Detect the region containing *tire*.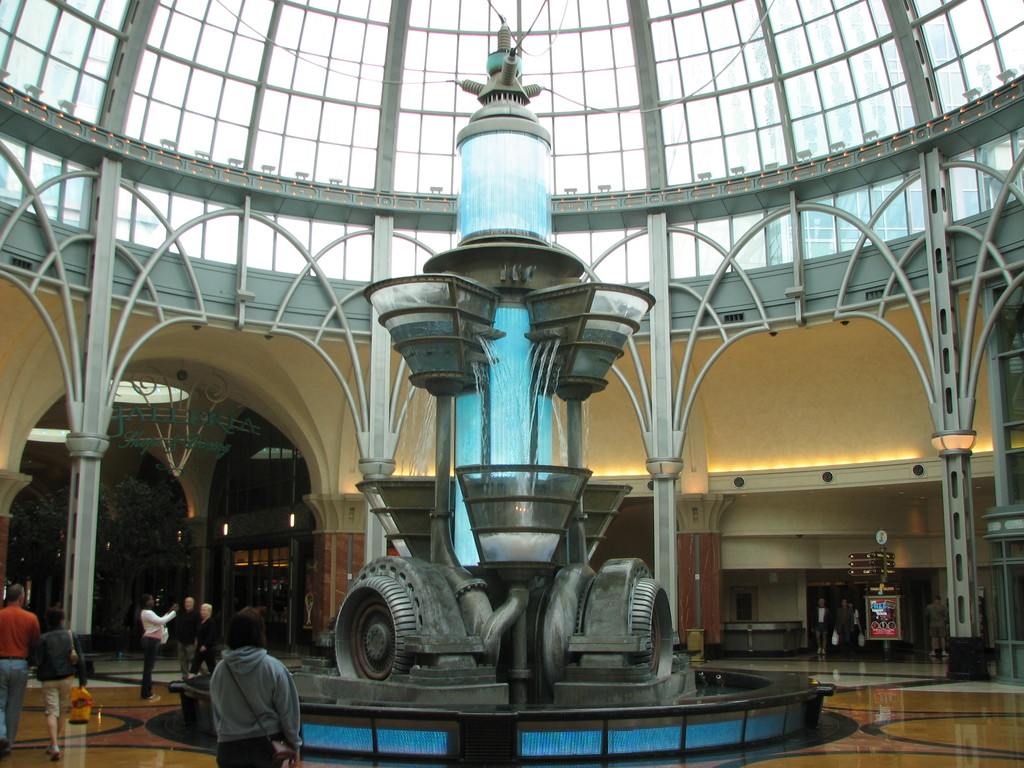
locate(336, 573, 415, 696).
